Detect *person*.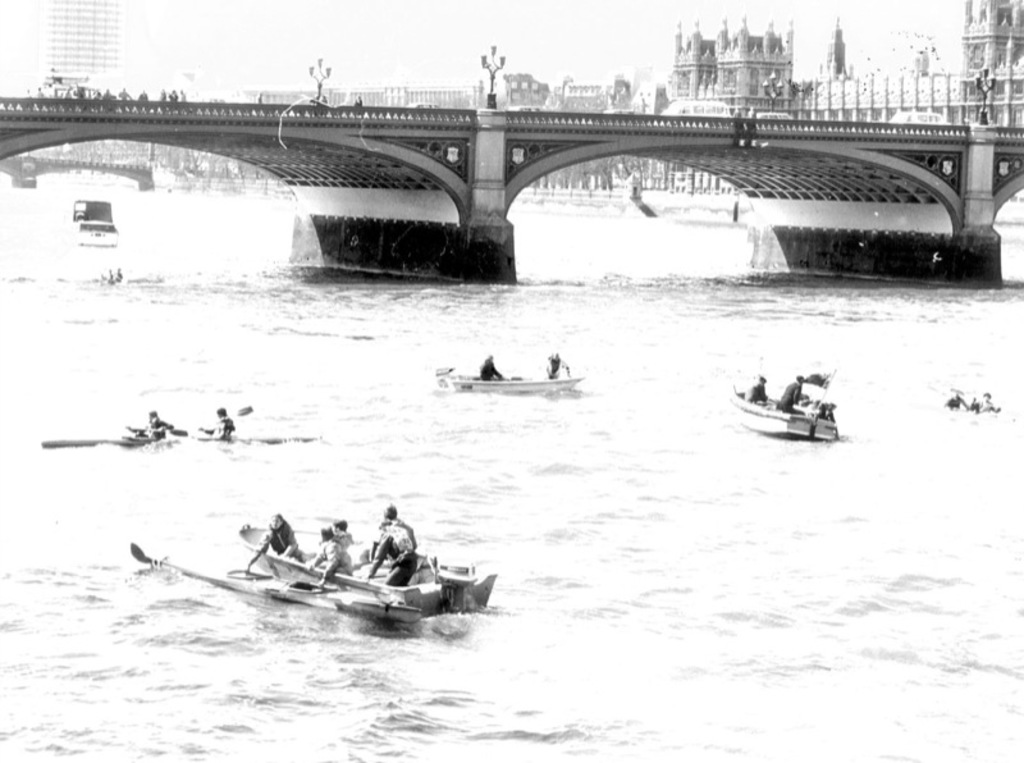
Detected at {"x1": 320, "y1": 511, "x2": 348, "y2": 559}.
